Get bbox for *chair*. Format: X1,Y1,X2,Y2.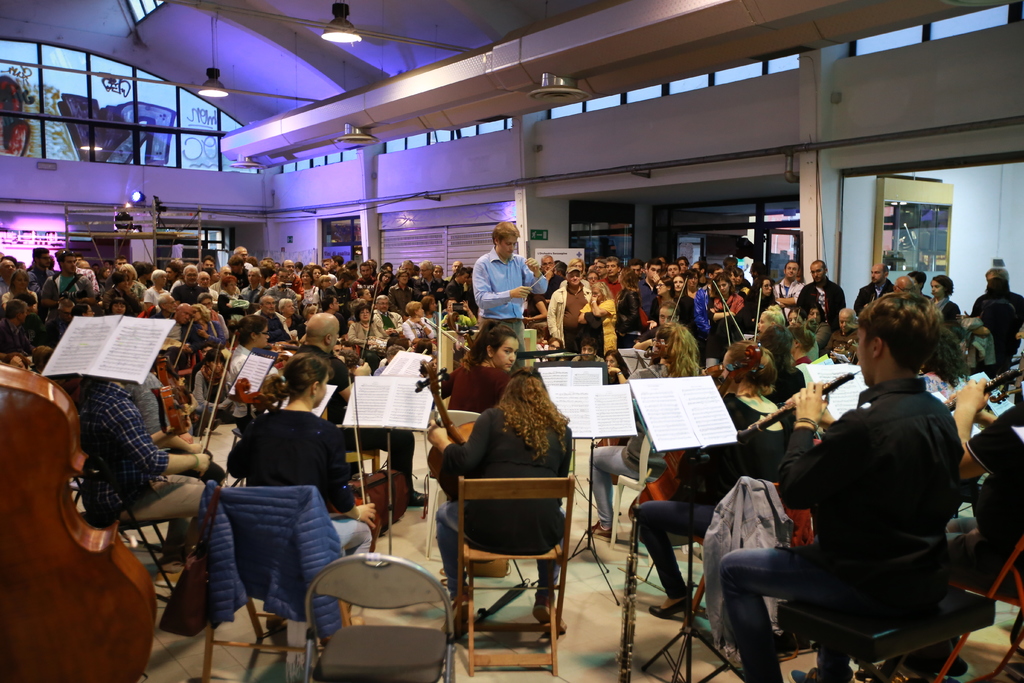
687,480,812,664.
